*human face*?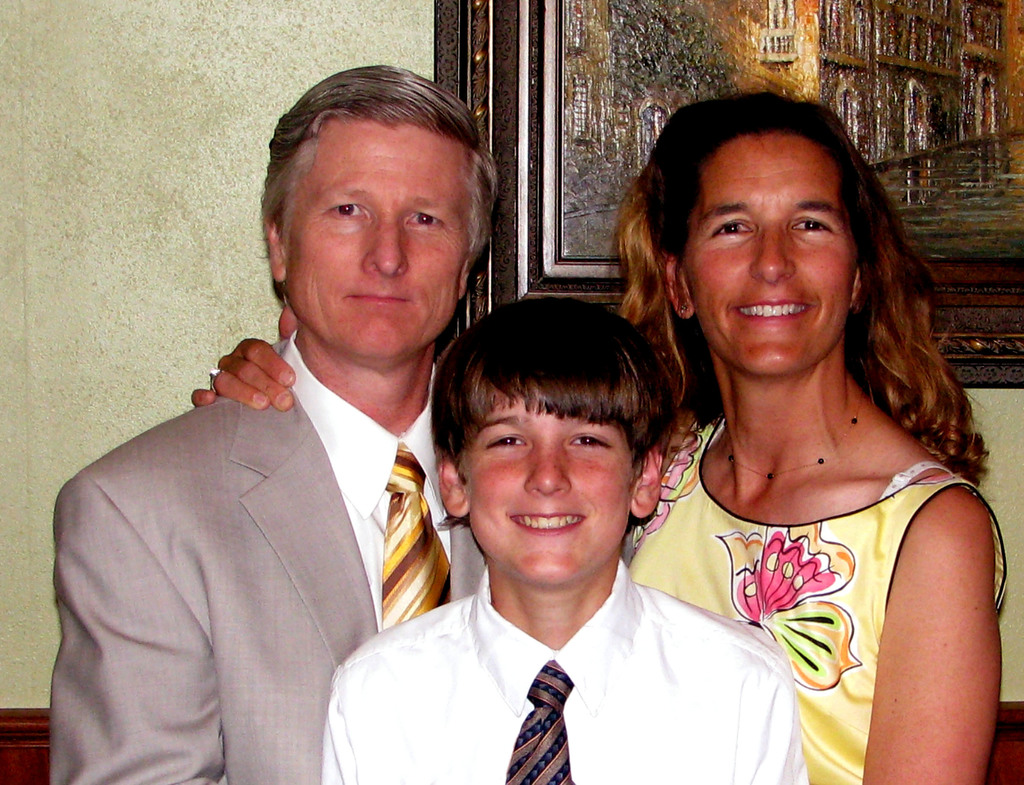
box=[467, 384, 634, 589]
